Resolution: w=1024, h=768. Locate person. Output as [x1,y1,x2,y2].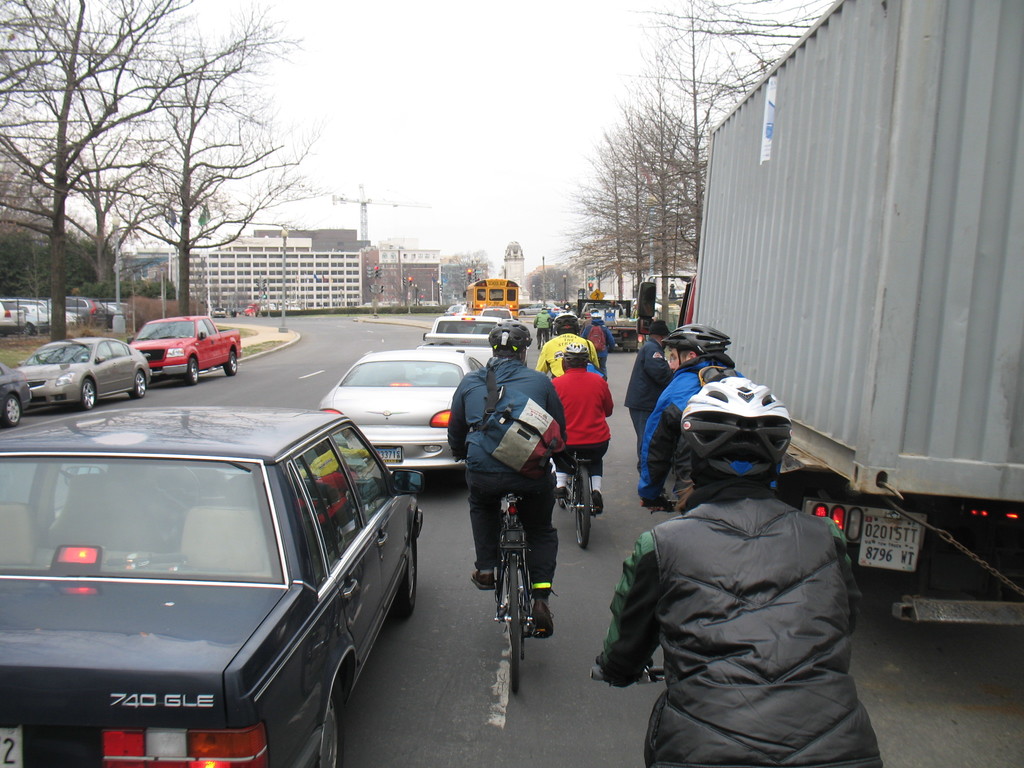
[446,320,568,638].
